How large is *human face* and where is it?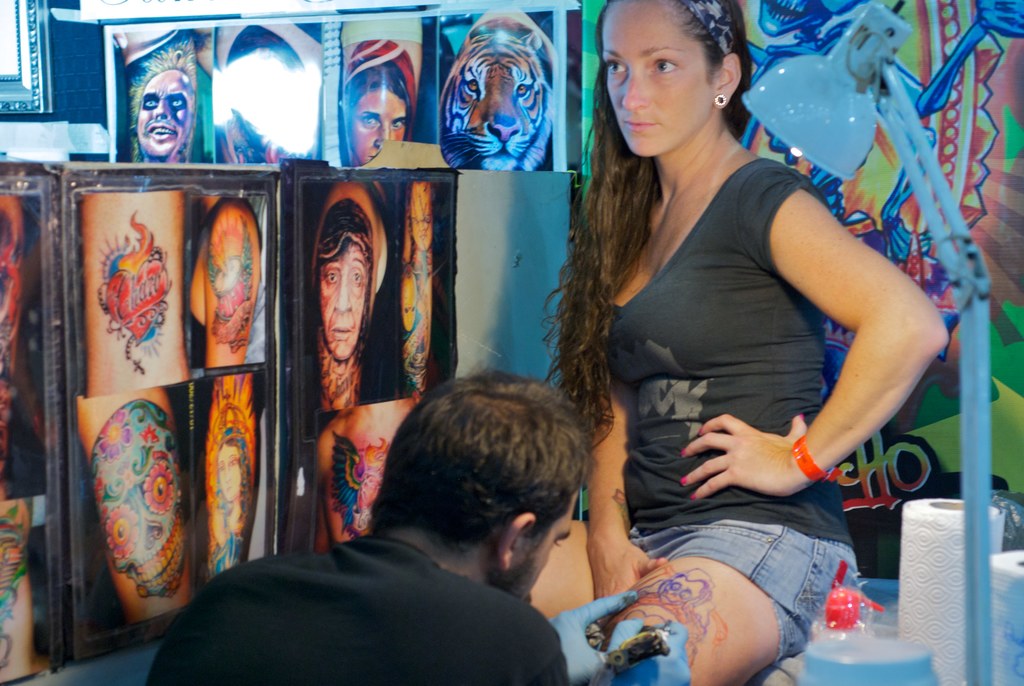
Bounding box: Rect(321, 236, 362, 364).
